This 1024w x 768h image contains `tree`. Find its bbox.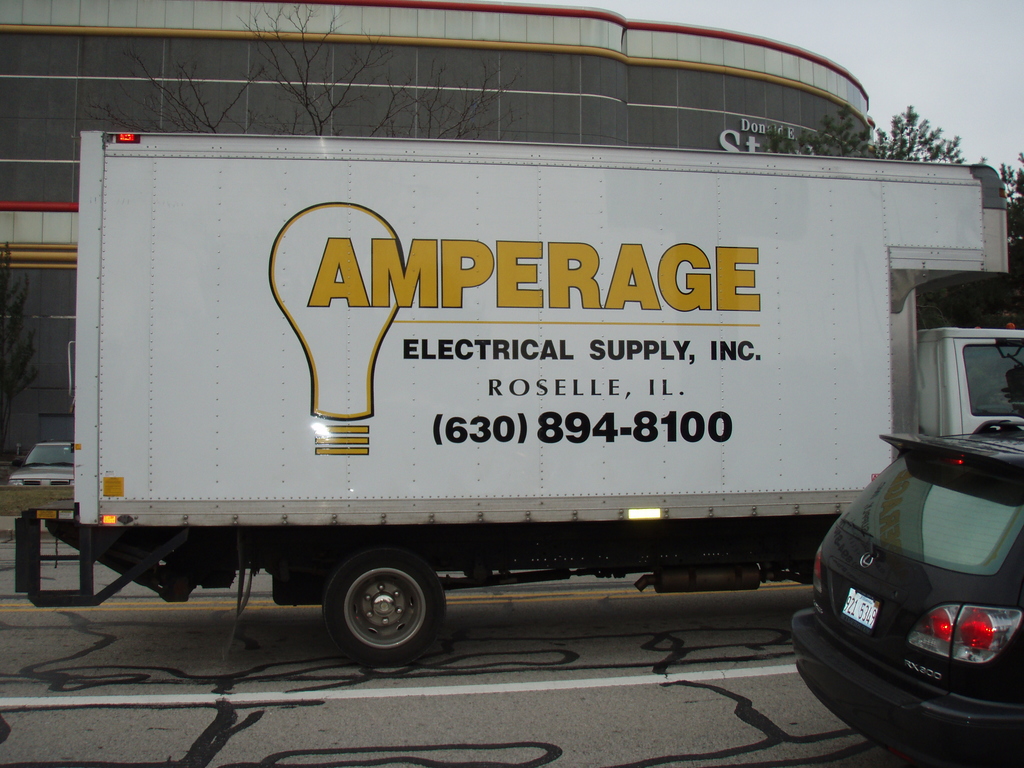
(751, 102, 971, 165).
